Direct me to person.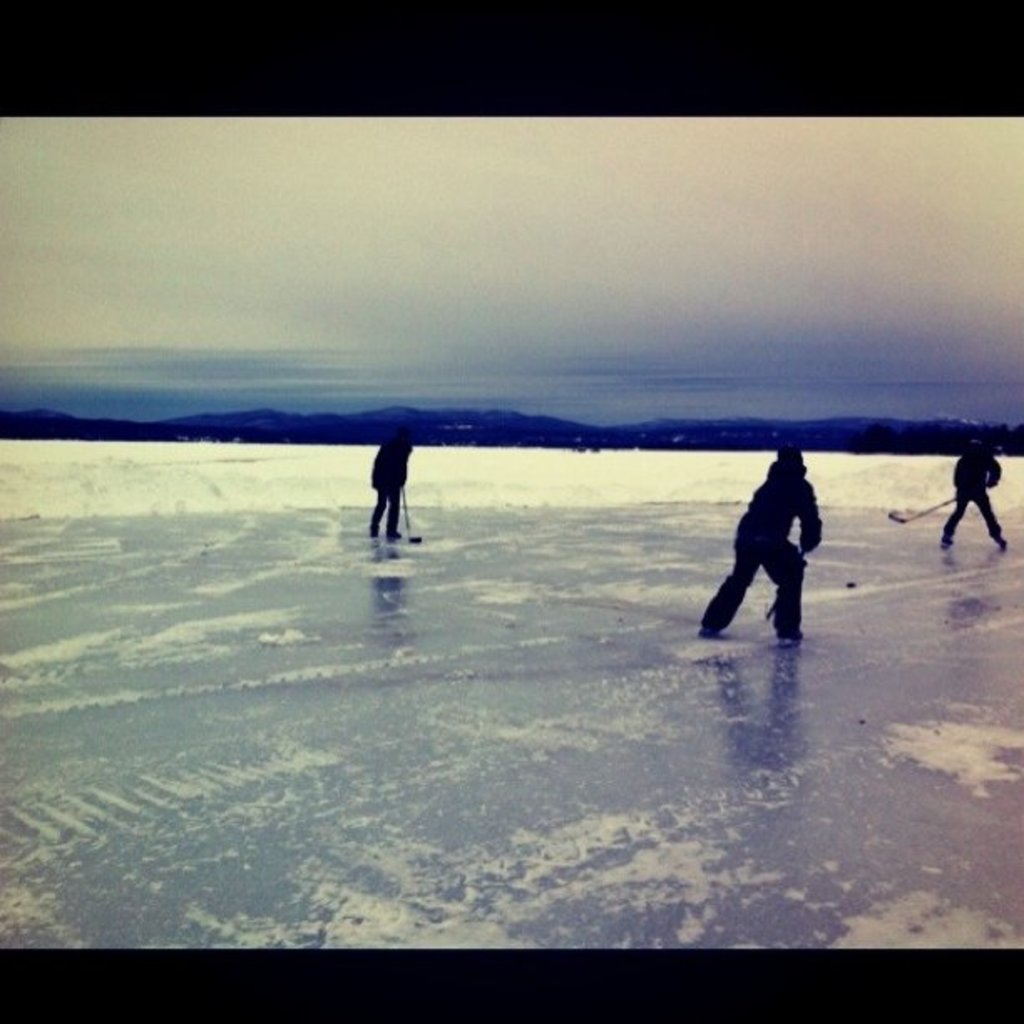
Direction: (930, 437, 1016, 549).
